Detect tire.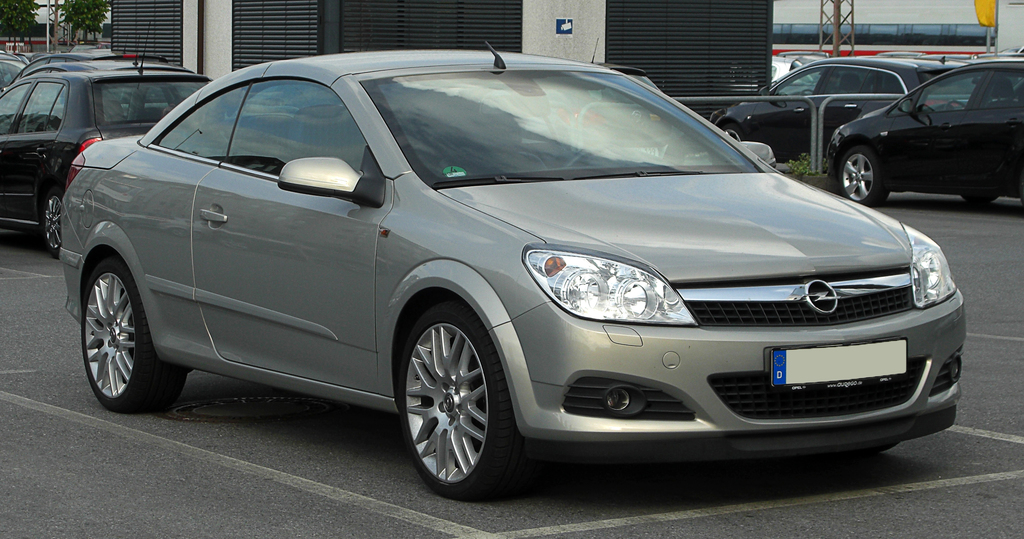
Detected at (x1=81, y1=259, x2=188, y2=414).
